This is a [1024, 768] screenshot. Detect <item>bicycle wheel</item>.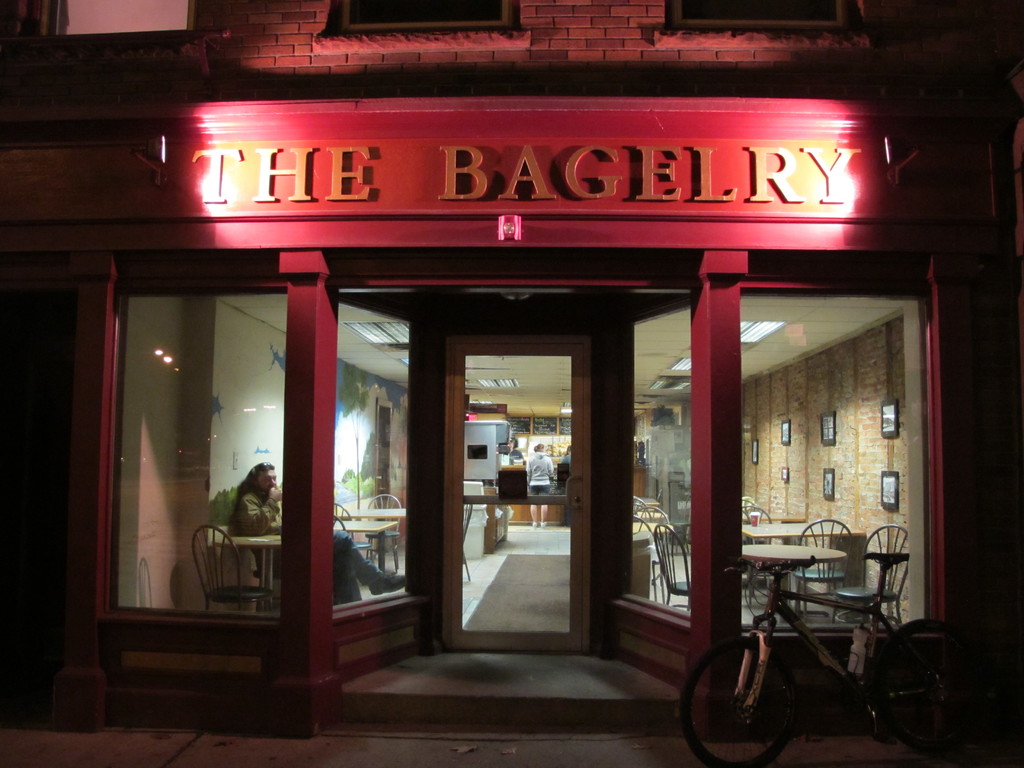
pyautogui.locateOnScreen(703, 644, 790, 761).
